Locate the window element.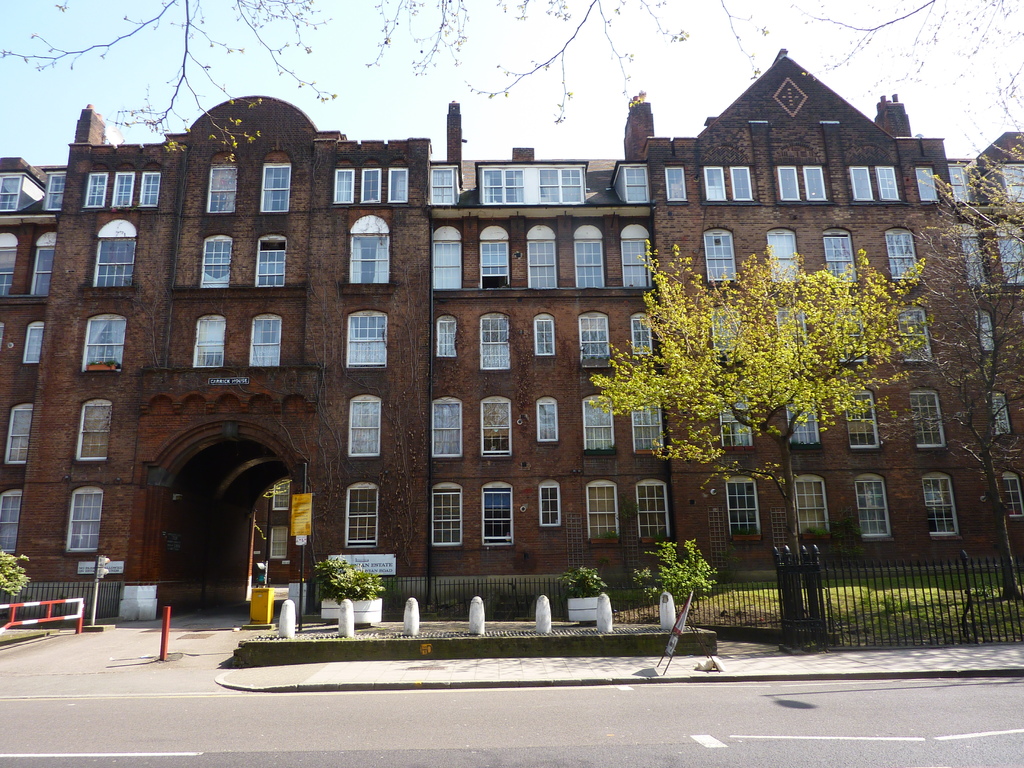
Element bbox: bbox=[991, 390, 1012, 435].
